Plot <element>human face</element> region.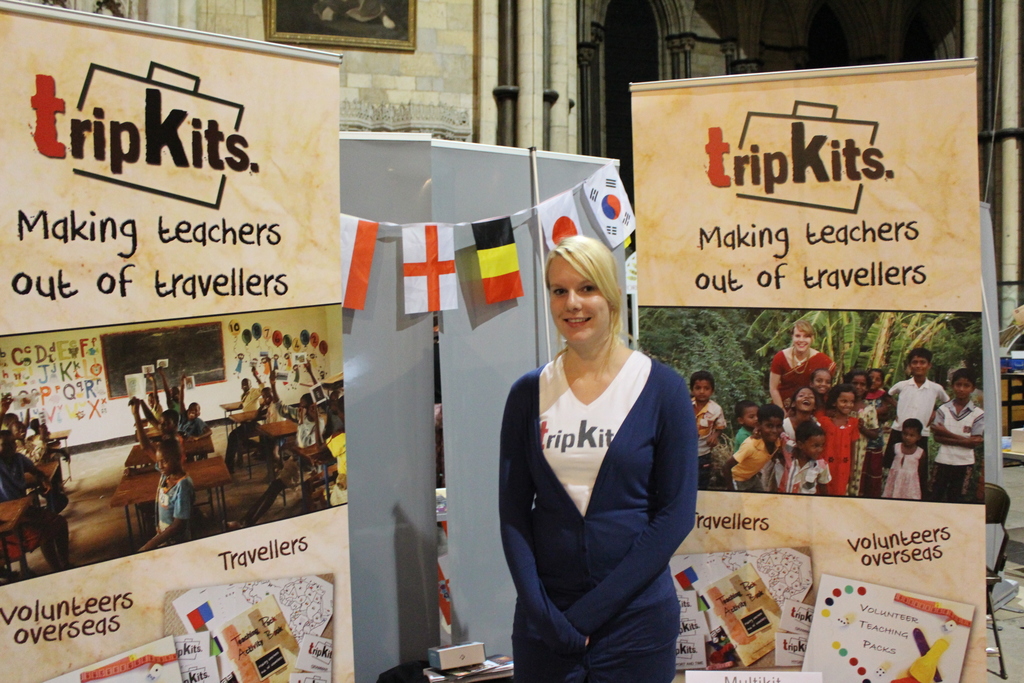
Plotted at pyautogui.locateOnScreen(765, 418, 781, 442).
